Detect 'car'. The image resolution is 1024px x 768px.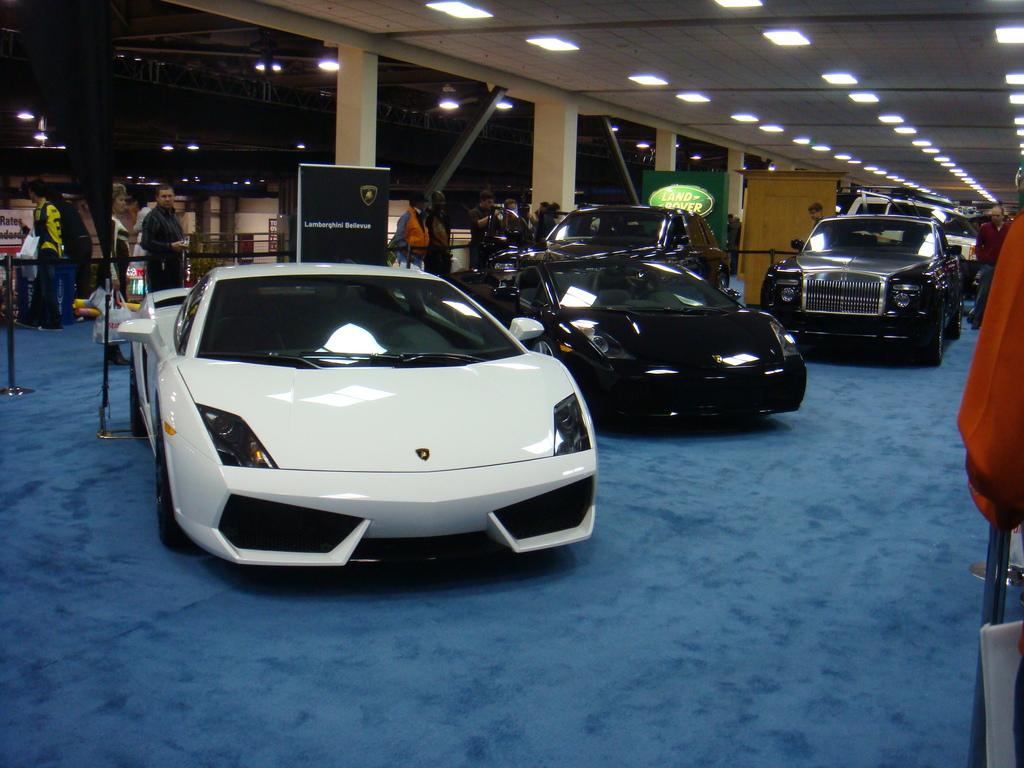
l=755, t=214, r=968, b=366.
